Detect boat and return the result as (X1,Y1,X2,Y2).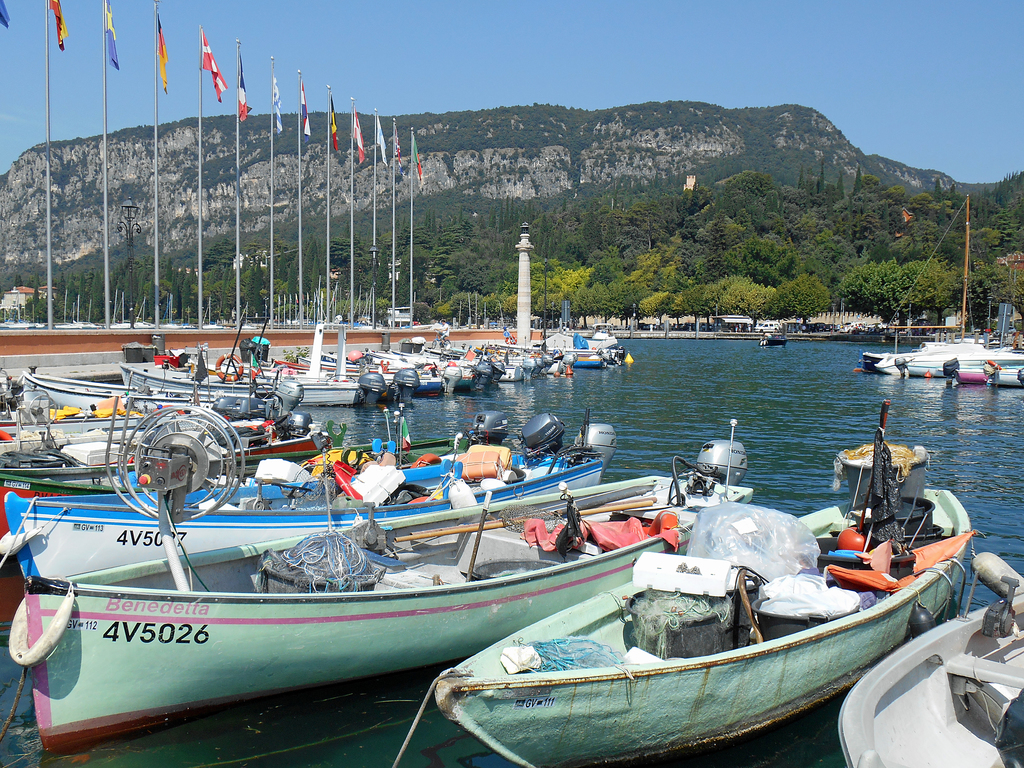
(0,352,306,412).
